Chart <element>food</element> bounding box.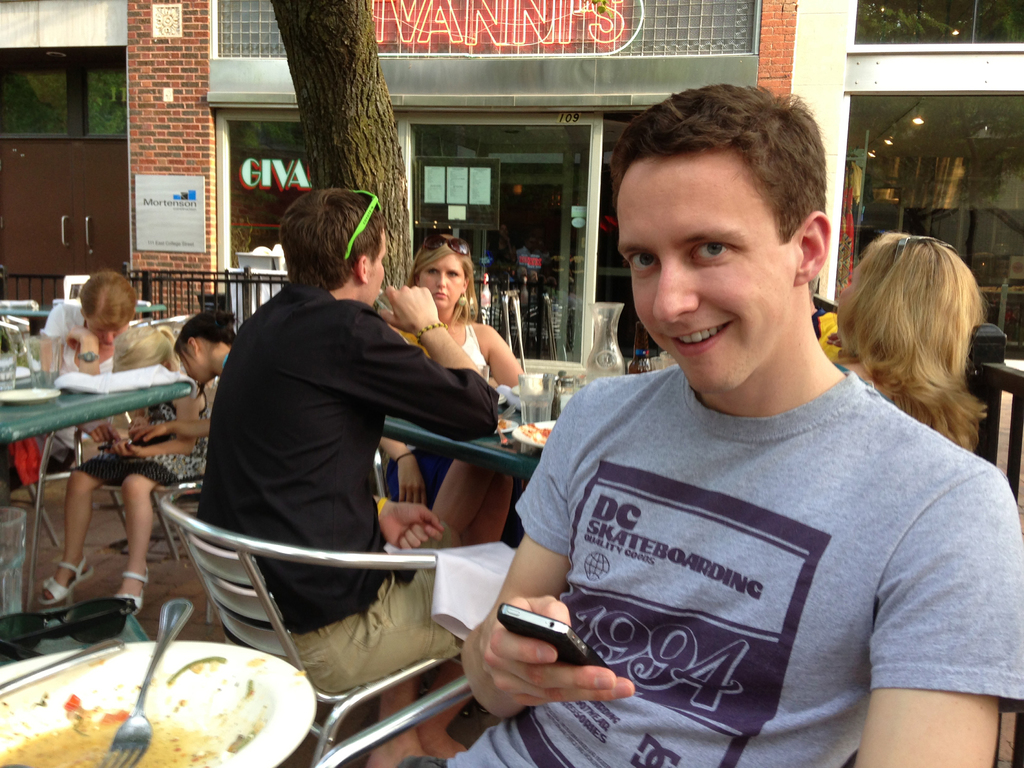
Charted: 0:692:216:767.
